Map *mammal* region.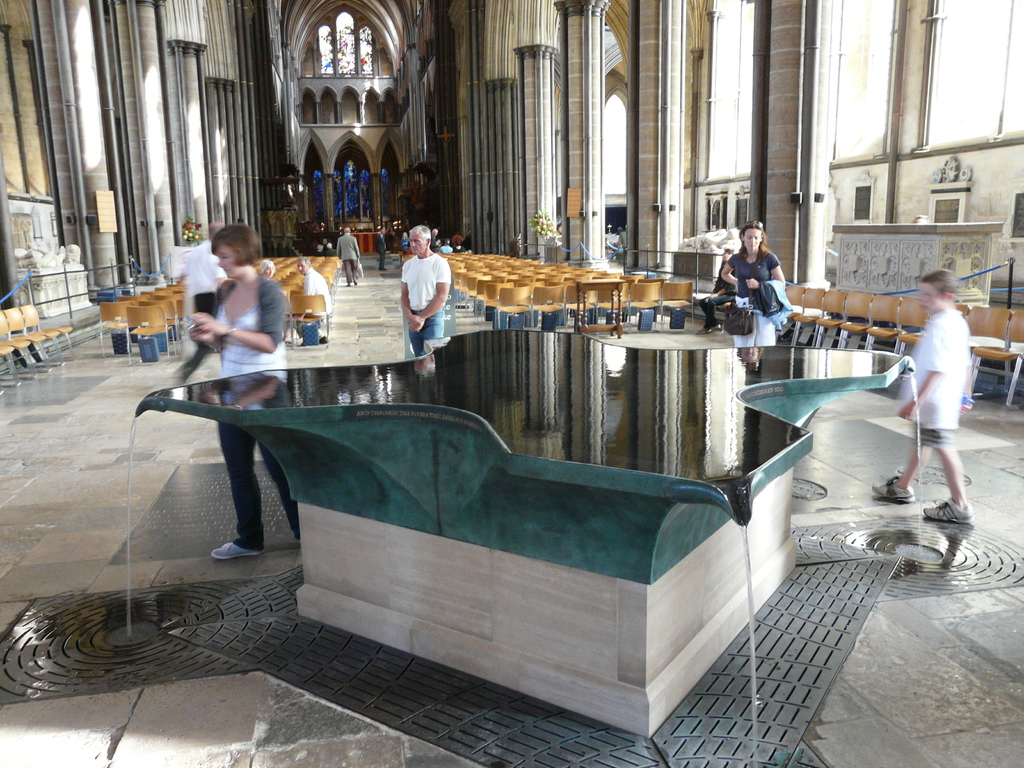
Mapped to (259, 257, 287, 296).
